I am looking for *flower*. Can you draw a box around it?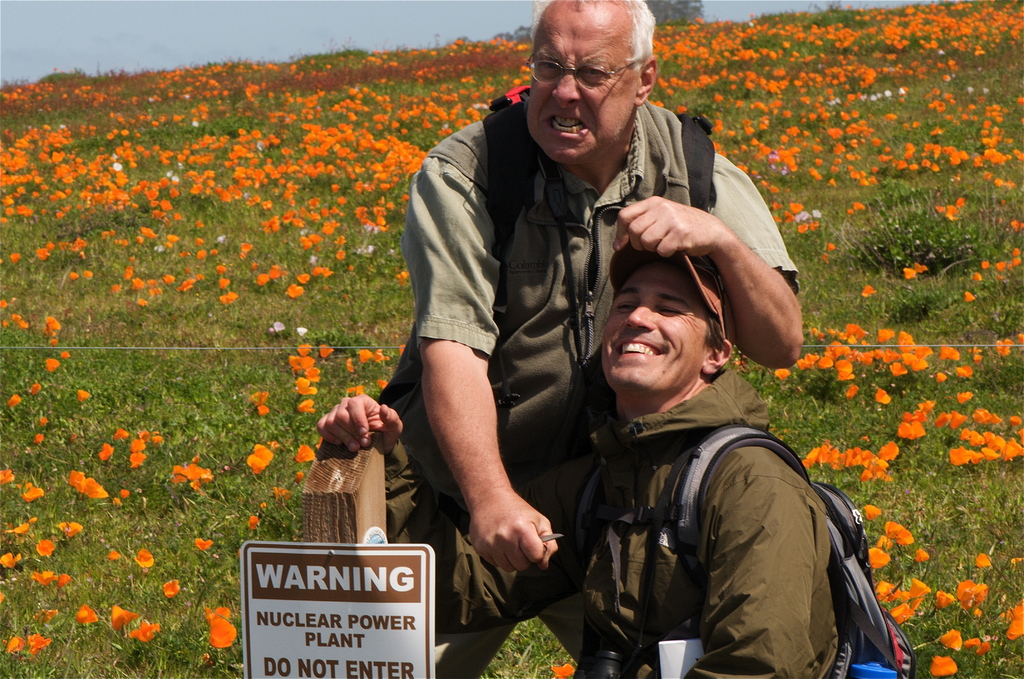
Sure, the bounding box is {"x1": 248, "y1": 386, "x2": 266, "y2": 407}.
